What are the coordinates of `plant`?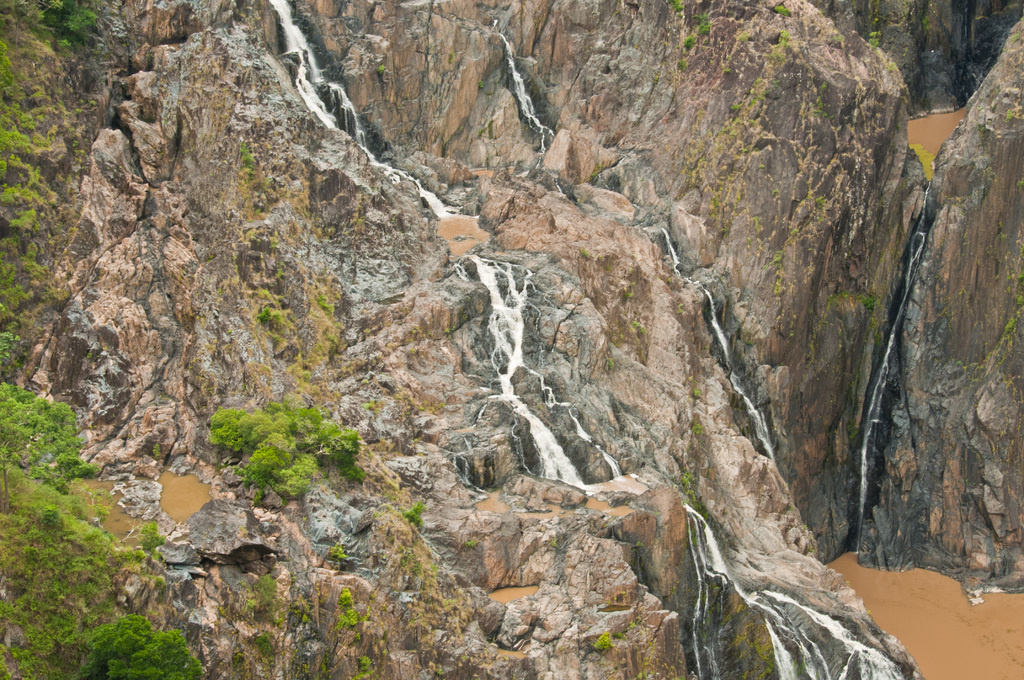
216 602 228 622.
